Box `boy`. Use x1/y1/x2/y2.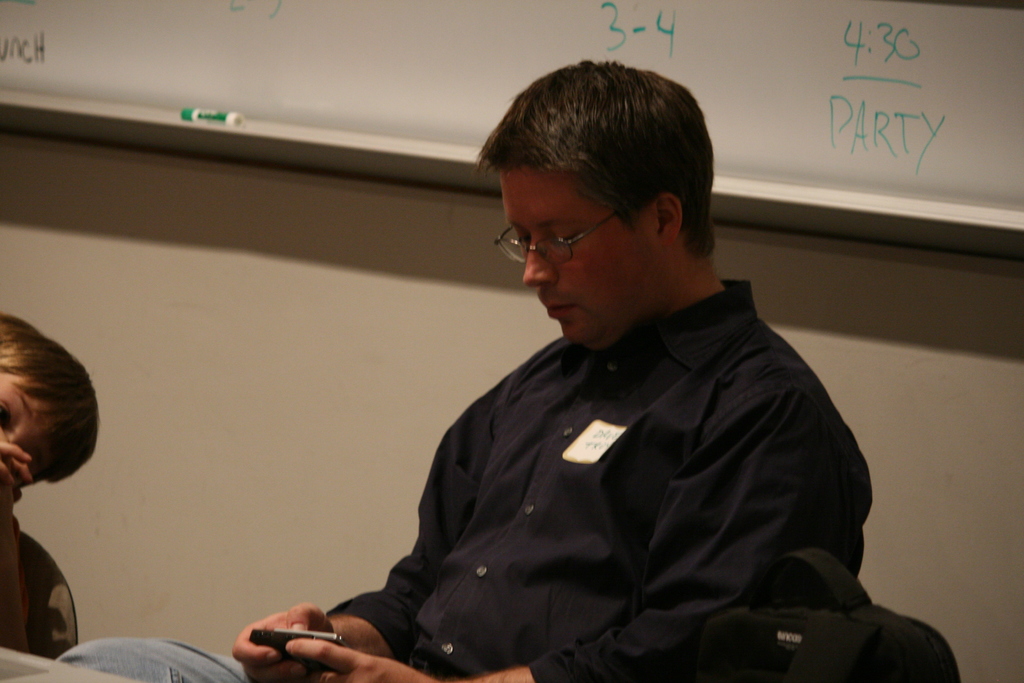
0/313/97/653.
